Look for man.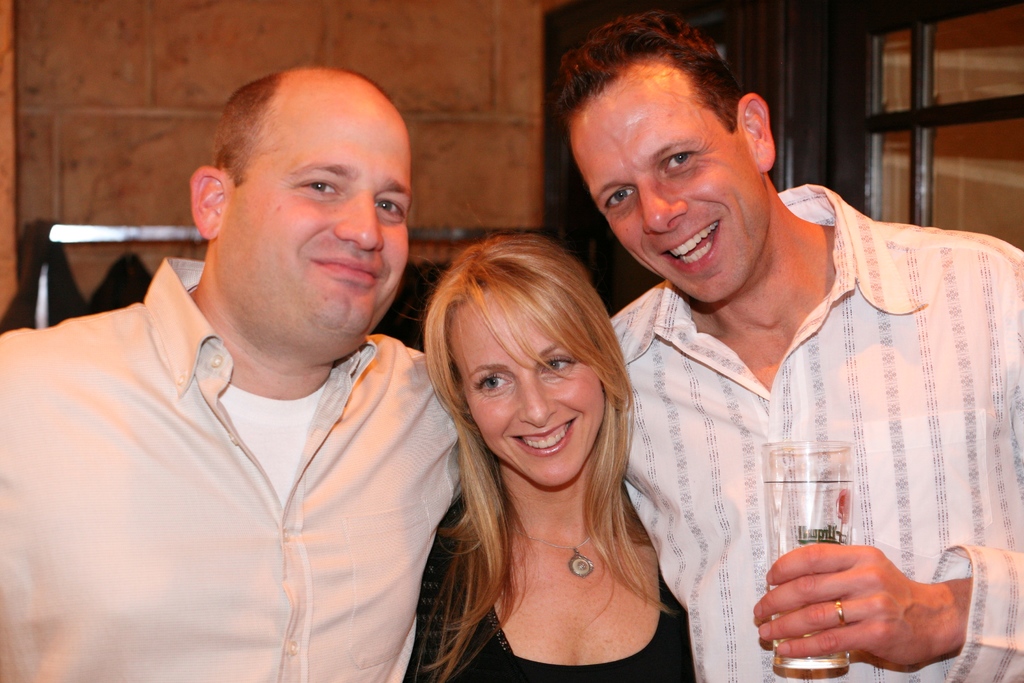
Found: <bbox>0, 65, 489, 682</bbox>.
